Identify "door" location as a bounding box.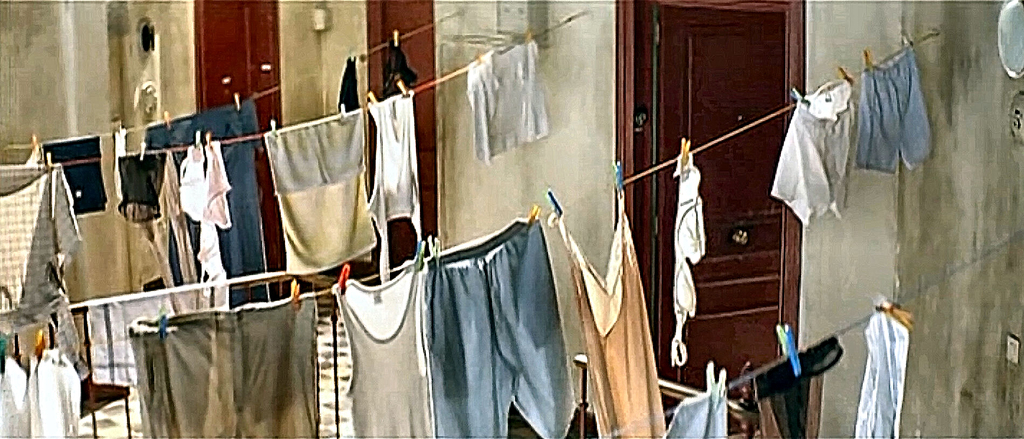
bbox(202, 0, 289, 281).
